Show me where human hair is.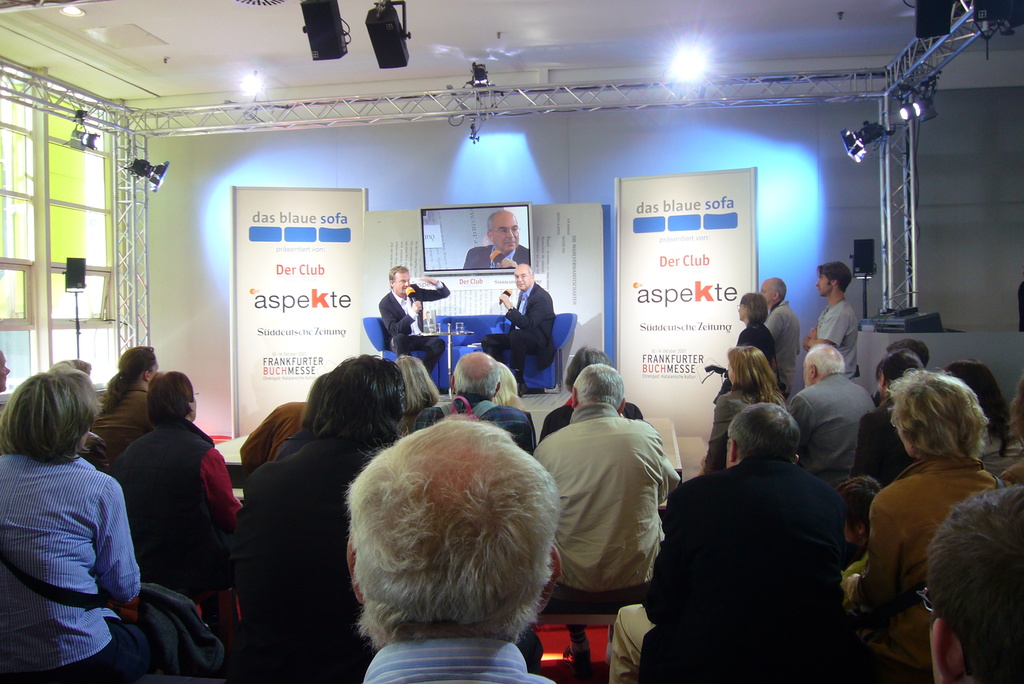
human hair is at [345,410,566,650].
